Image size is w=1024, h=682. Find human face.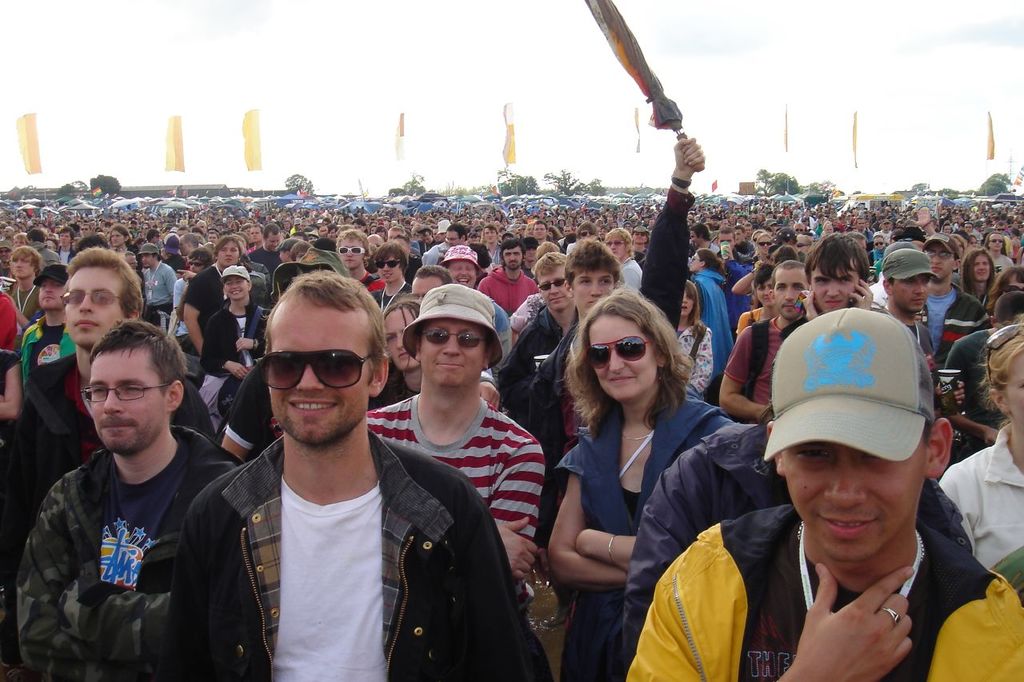
bbox(382, 303, 419, 368).
